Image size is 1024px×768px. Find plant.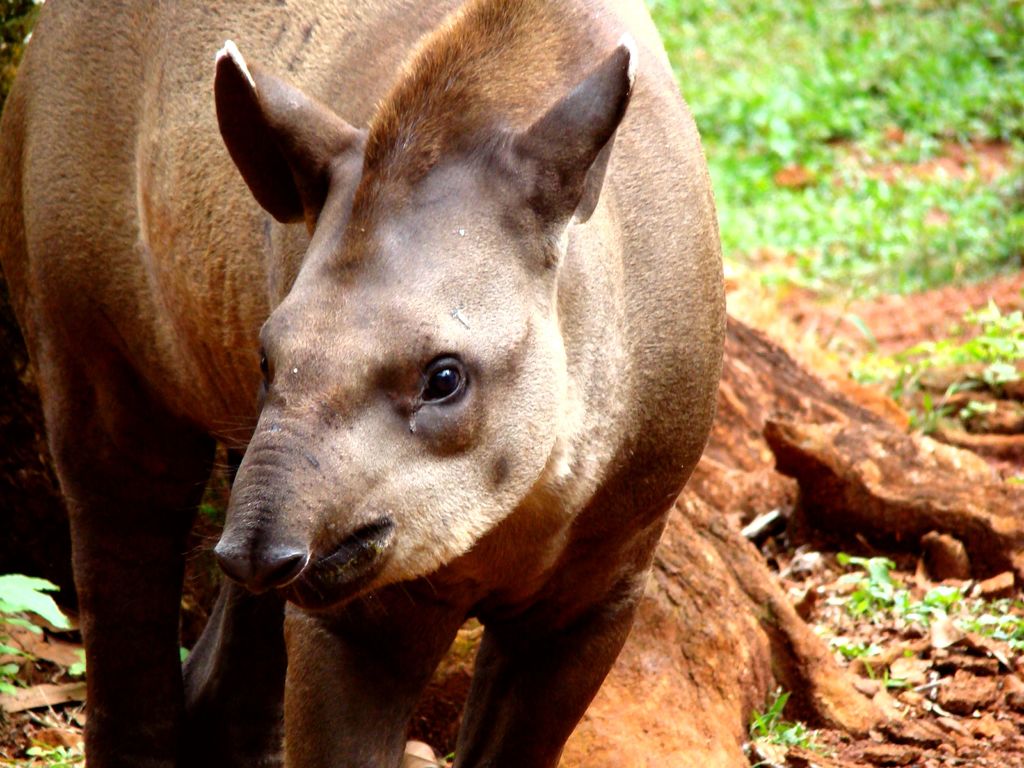
bbox=[0, 637, 29, 660].
